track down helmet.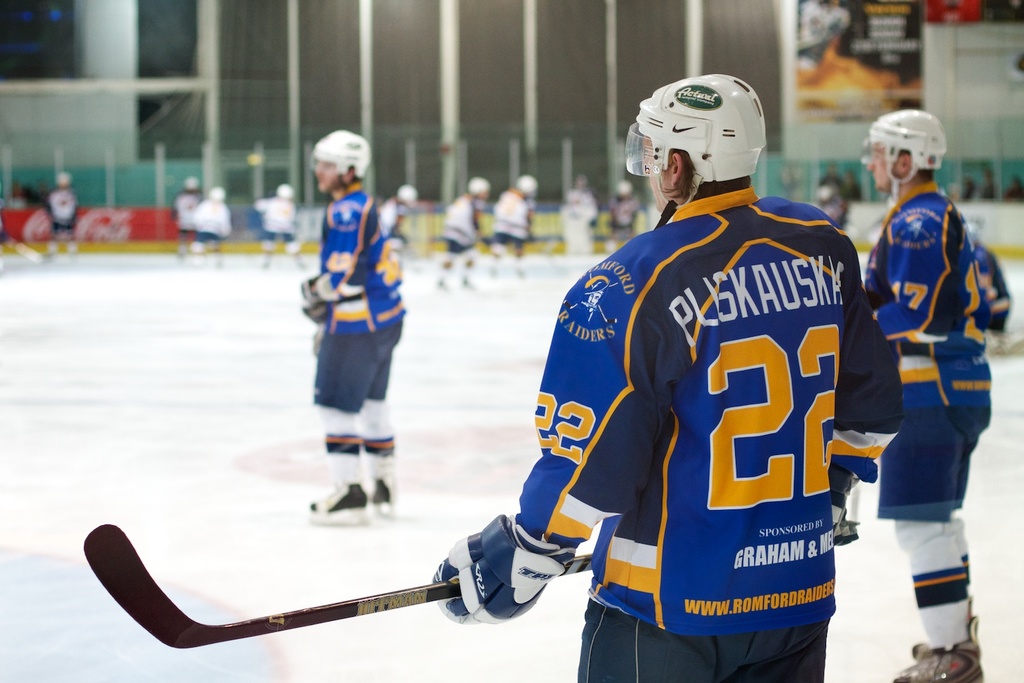
Tracked to <region>465, 177, 493, 194</region>.
